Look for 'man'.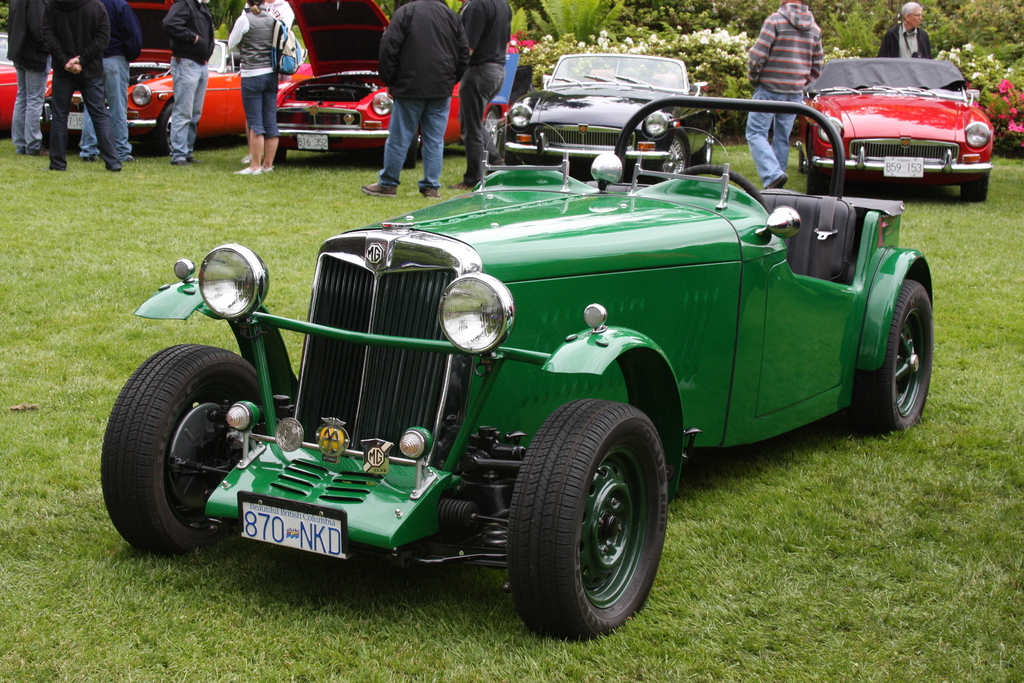
Found: (3,0,52,160).
